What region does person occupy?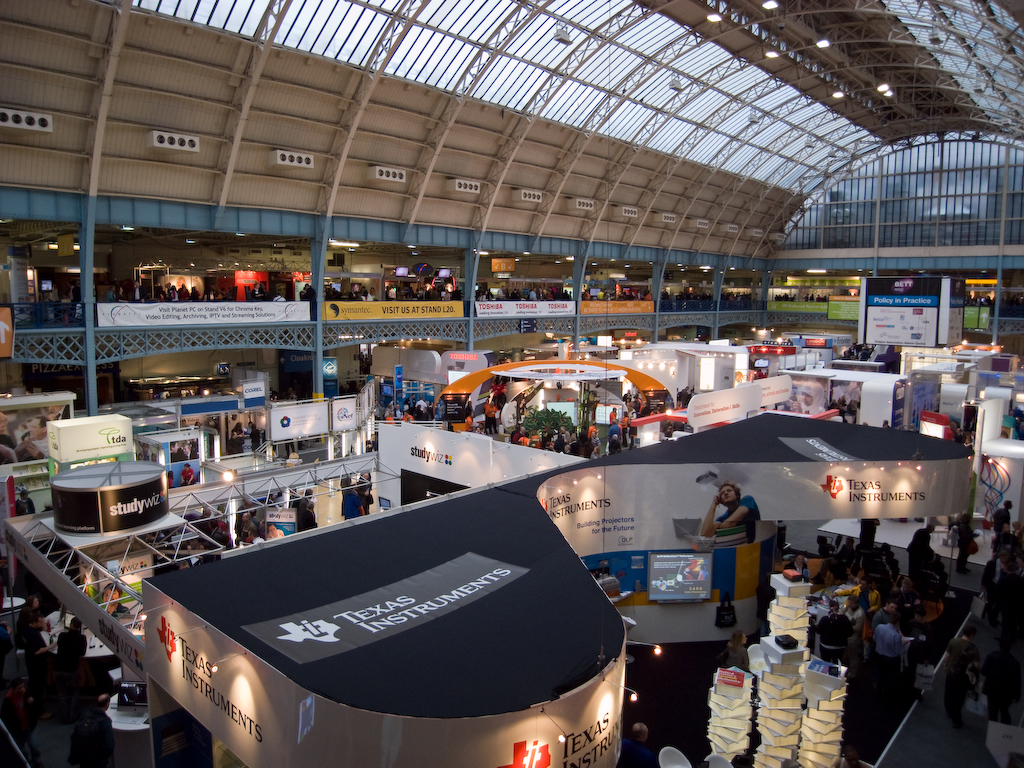
<bbox>57, 614, 89, 664</bbox>.
